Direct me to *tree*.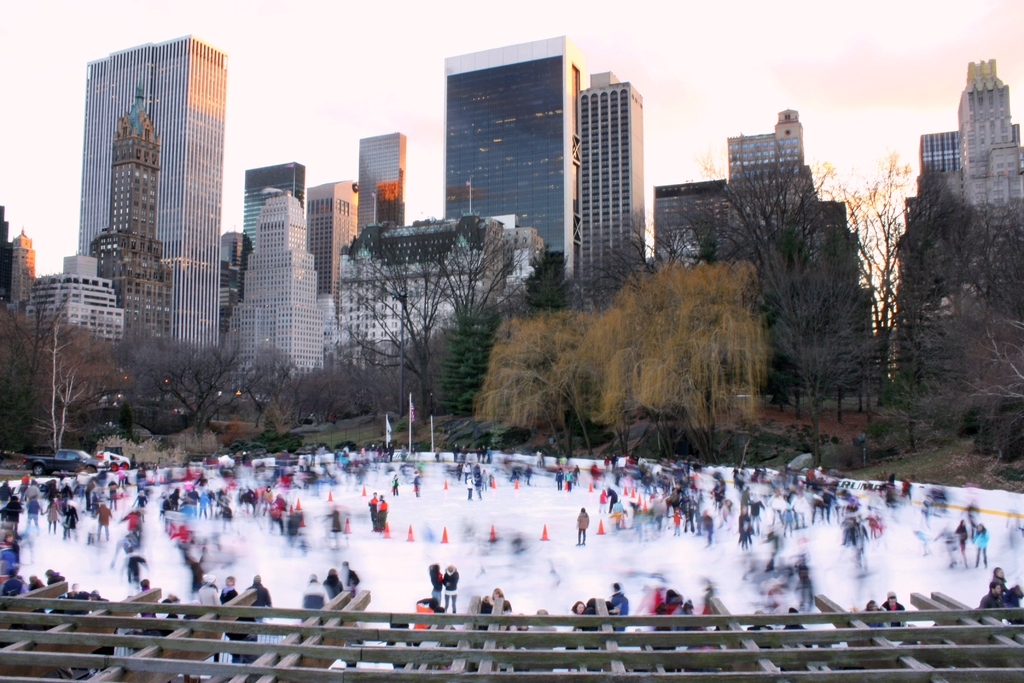
Direction: box(139, 338, 260, 438).
